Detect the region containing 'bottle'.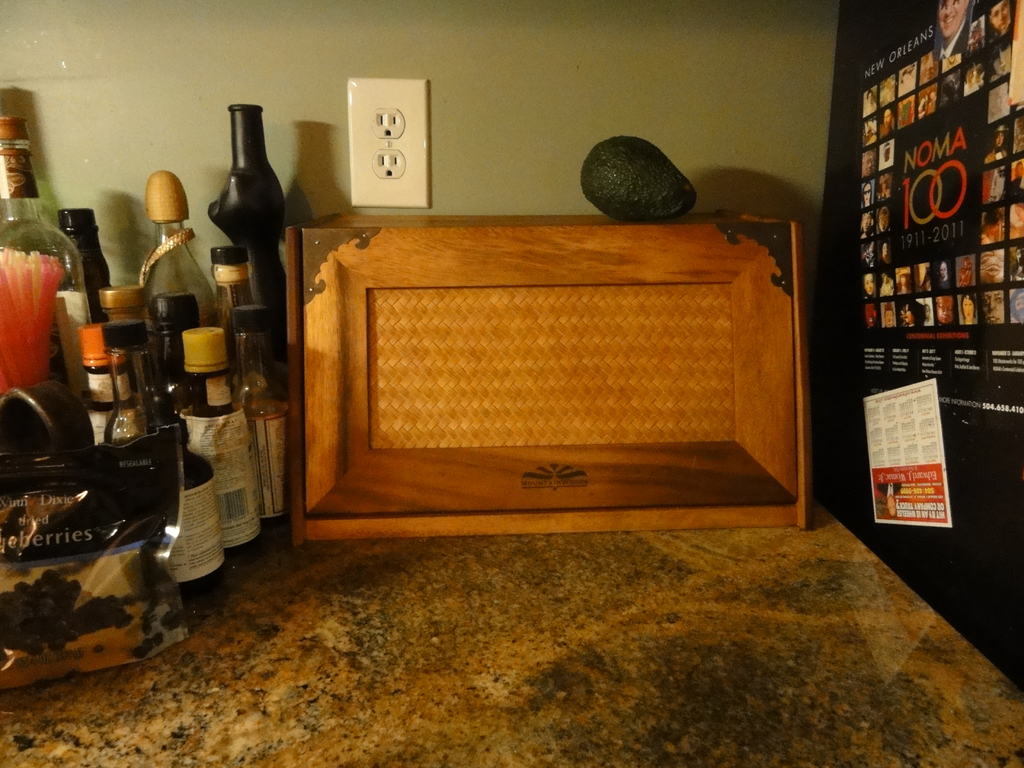
box=[168, 417, 228, 590].
